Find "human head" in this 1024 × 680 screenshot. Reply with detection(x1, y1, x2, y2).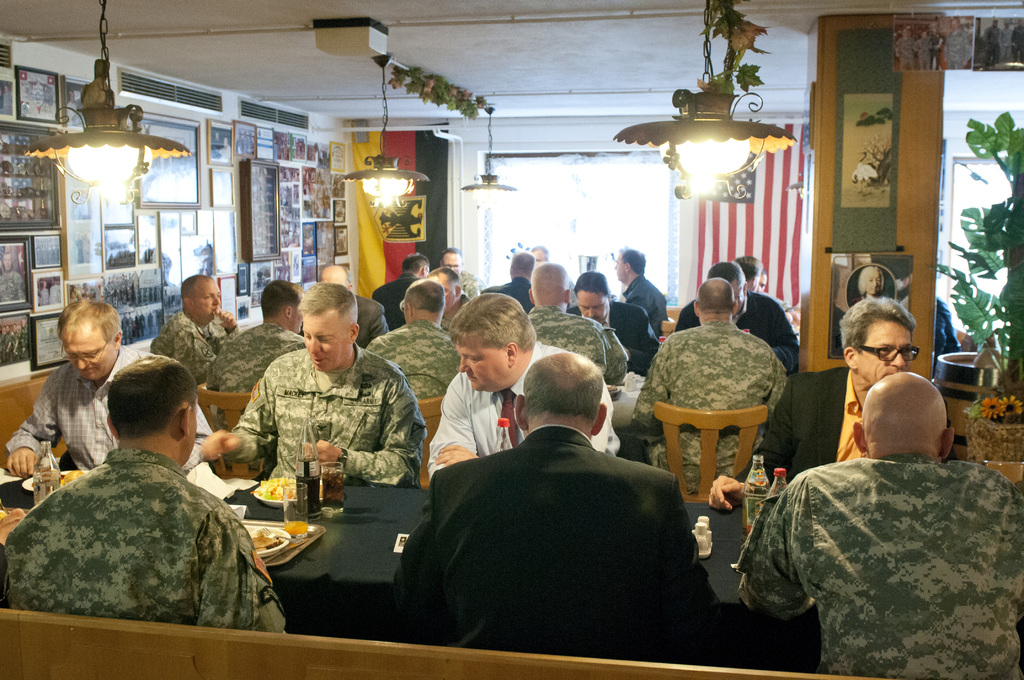
detection(517, 355, 606, 437).
